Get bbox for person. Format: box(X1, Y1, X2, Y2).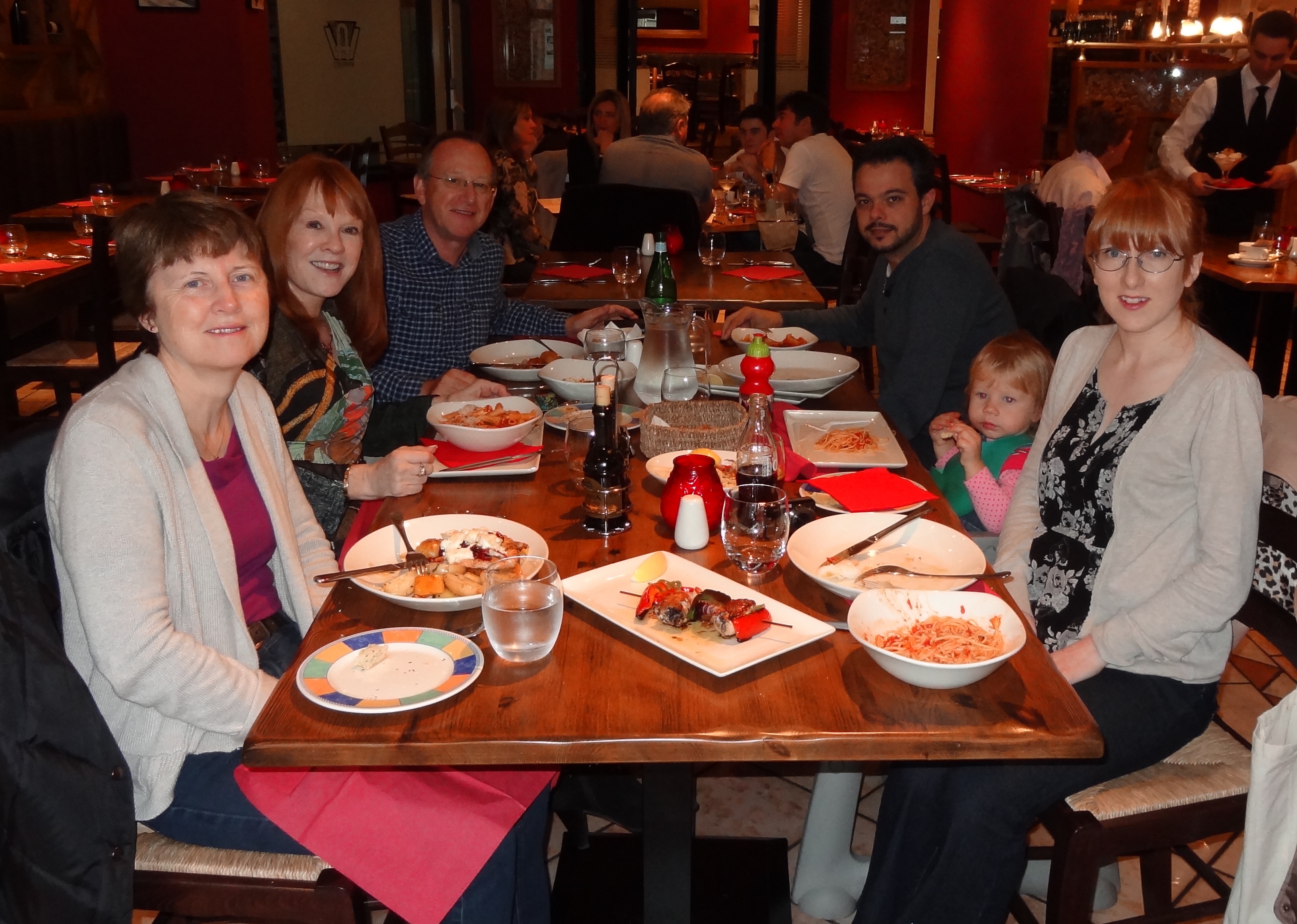
box(226, 33, 252, 75).
